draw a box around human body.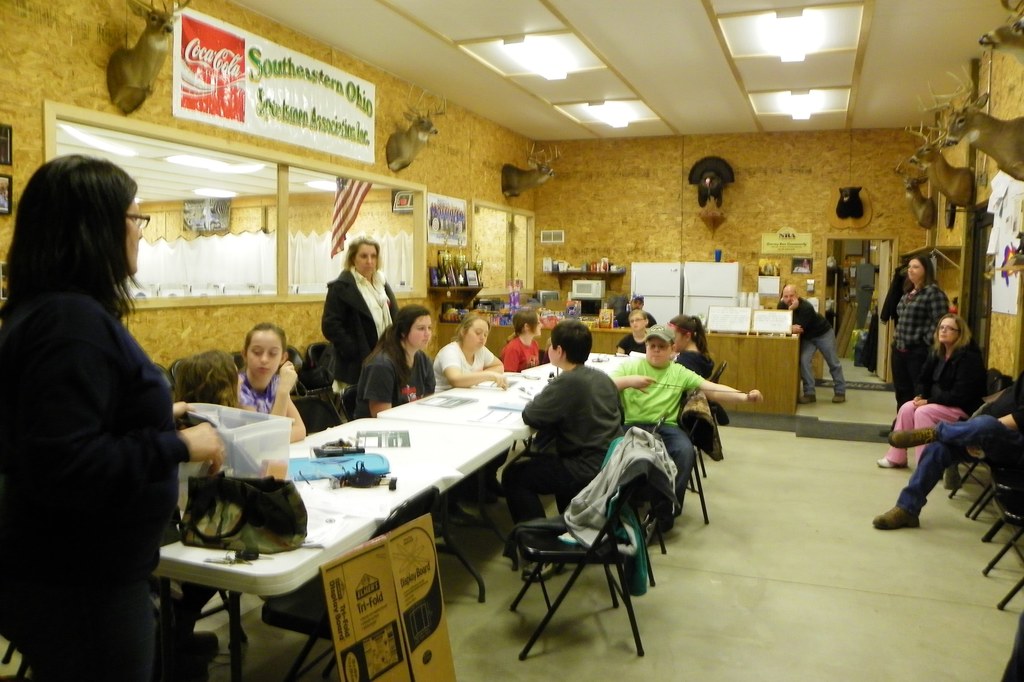
<box>887,256,948,439</box>.
